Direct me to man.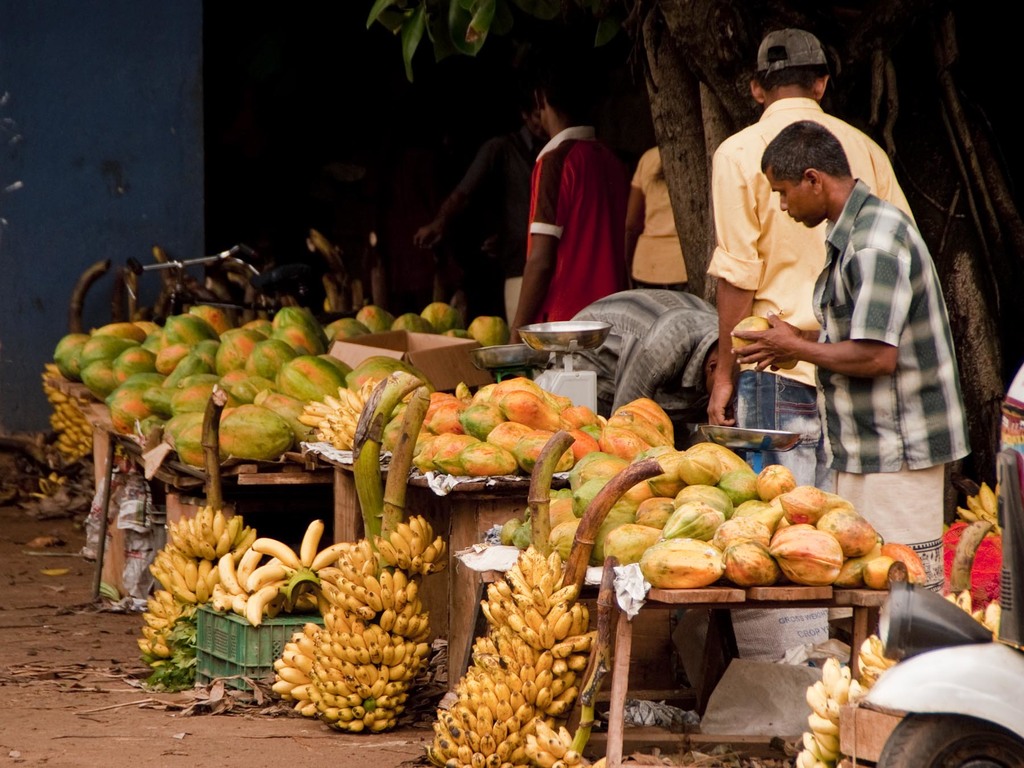
Direction: bbox(707, 26, 919, 493).
